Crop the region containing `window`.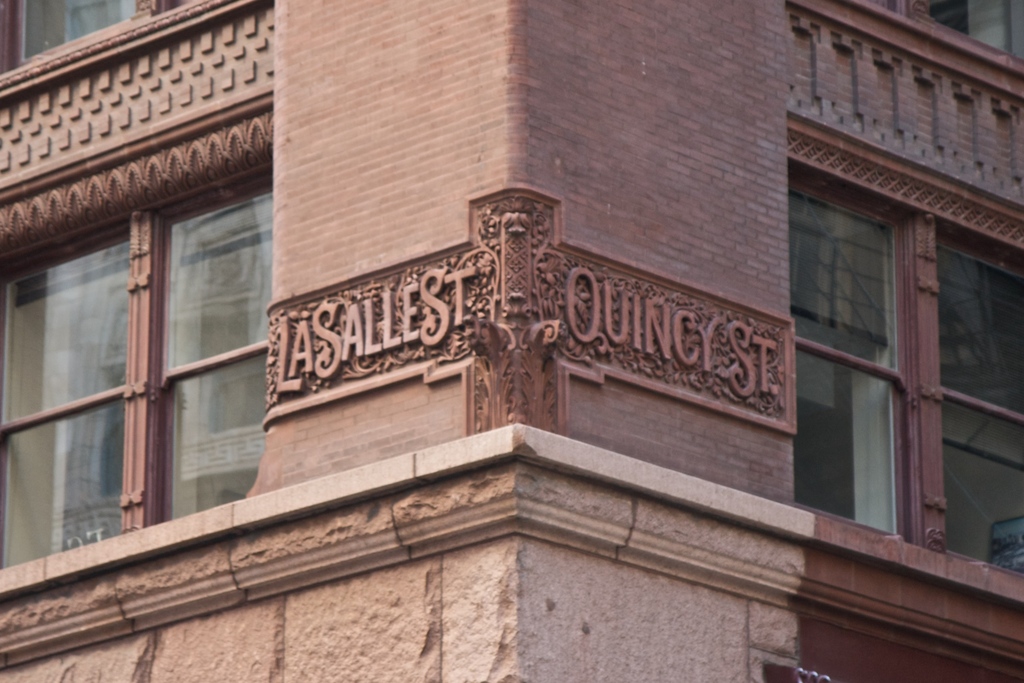
Crop region: bbox=(10, 3, 135, 68).
